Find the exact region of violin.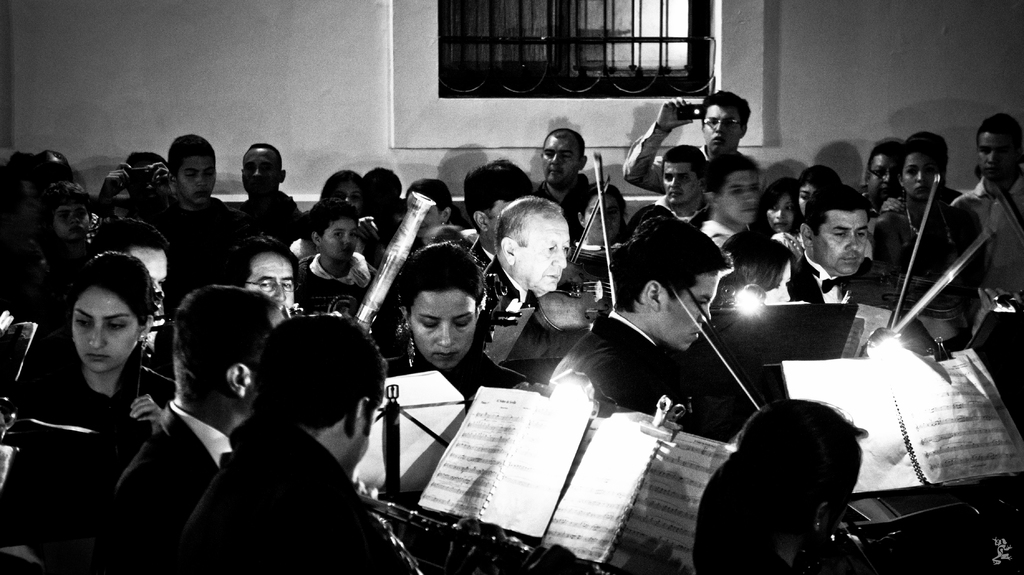
Exact region: (x1=527, y1=138, x2=634, y2=335).
